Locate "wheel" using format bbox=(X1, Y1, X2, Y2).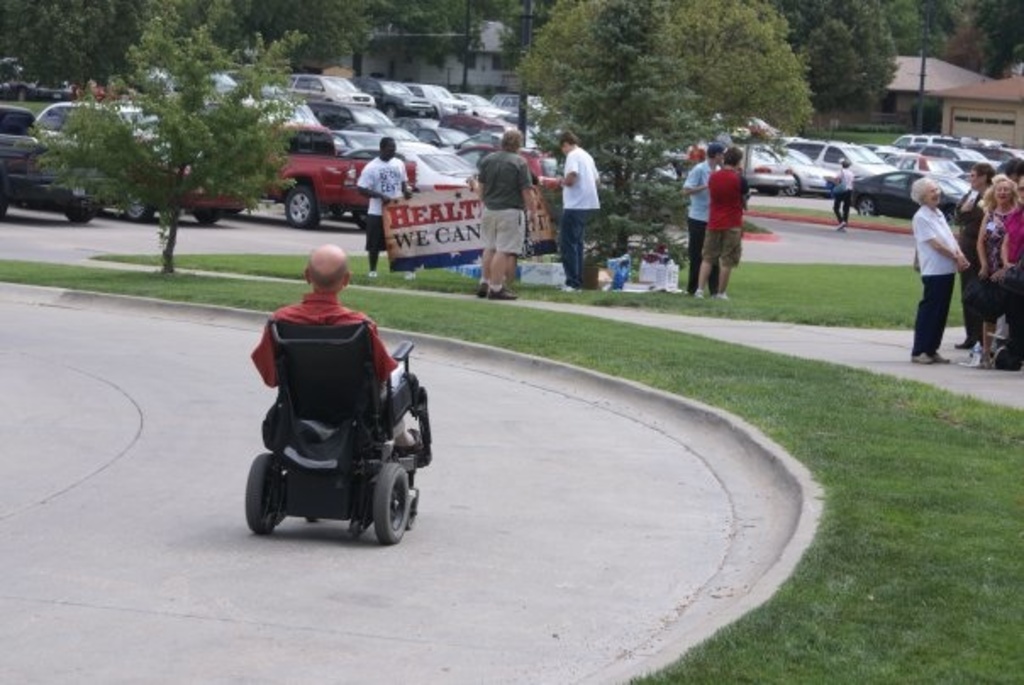
bbox=(410, 488, 422, 527).
